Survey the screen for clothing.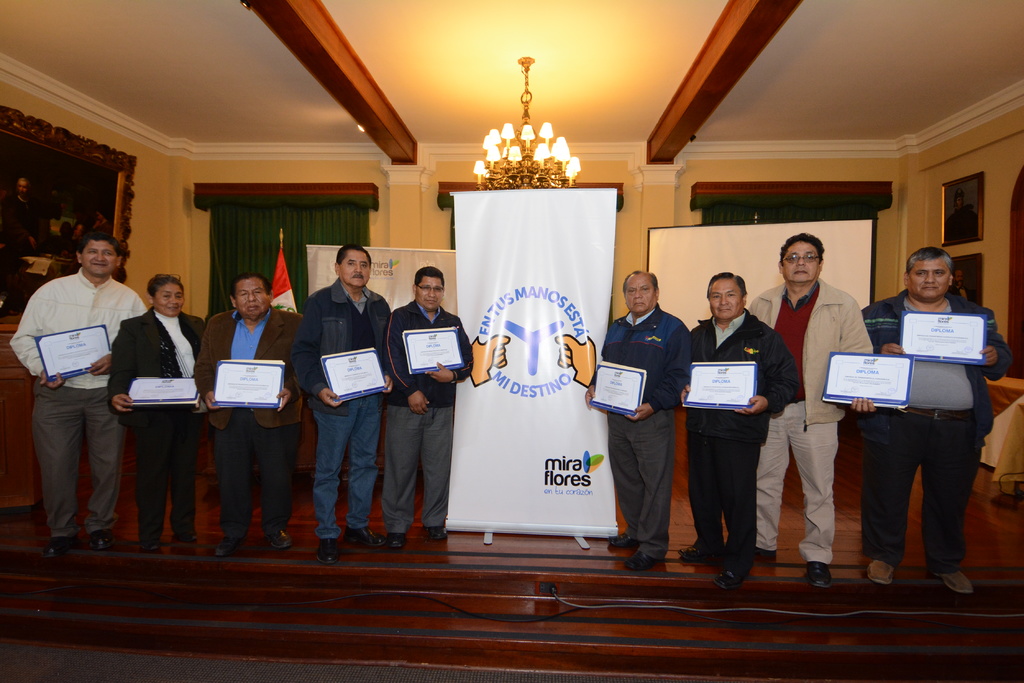
Survey found: <bbox>18, 223, 134, 554</bbox>.
